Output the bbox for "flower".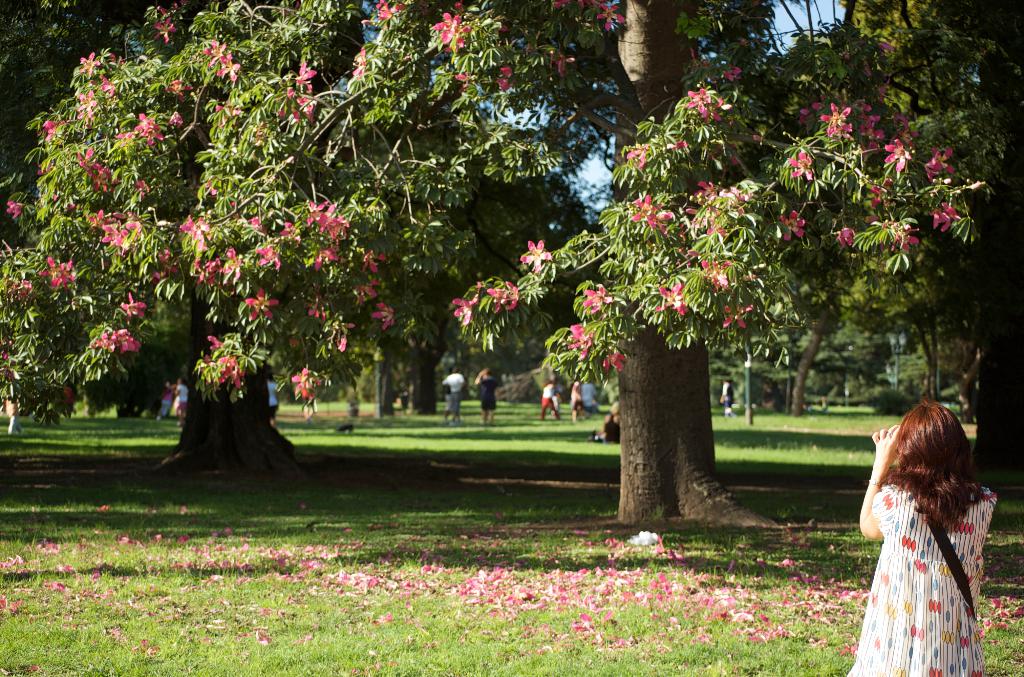
bbox=(37, 254, 76, 293).
